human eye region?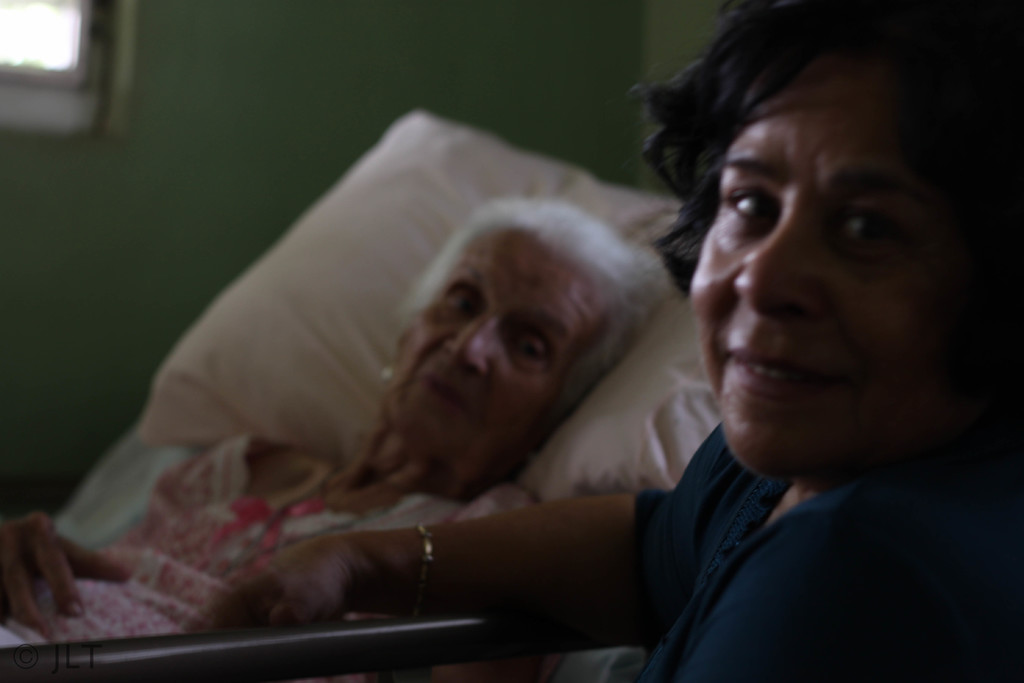
515,331,548,358
